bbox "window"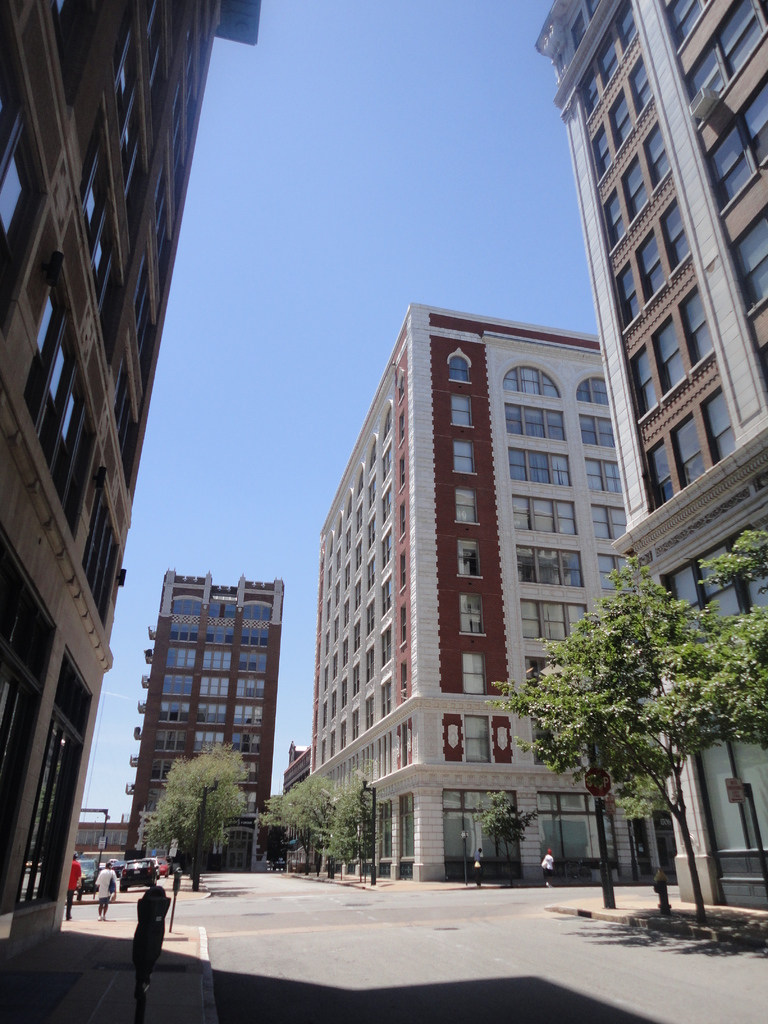
box=[511, 449, 569, 483]
